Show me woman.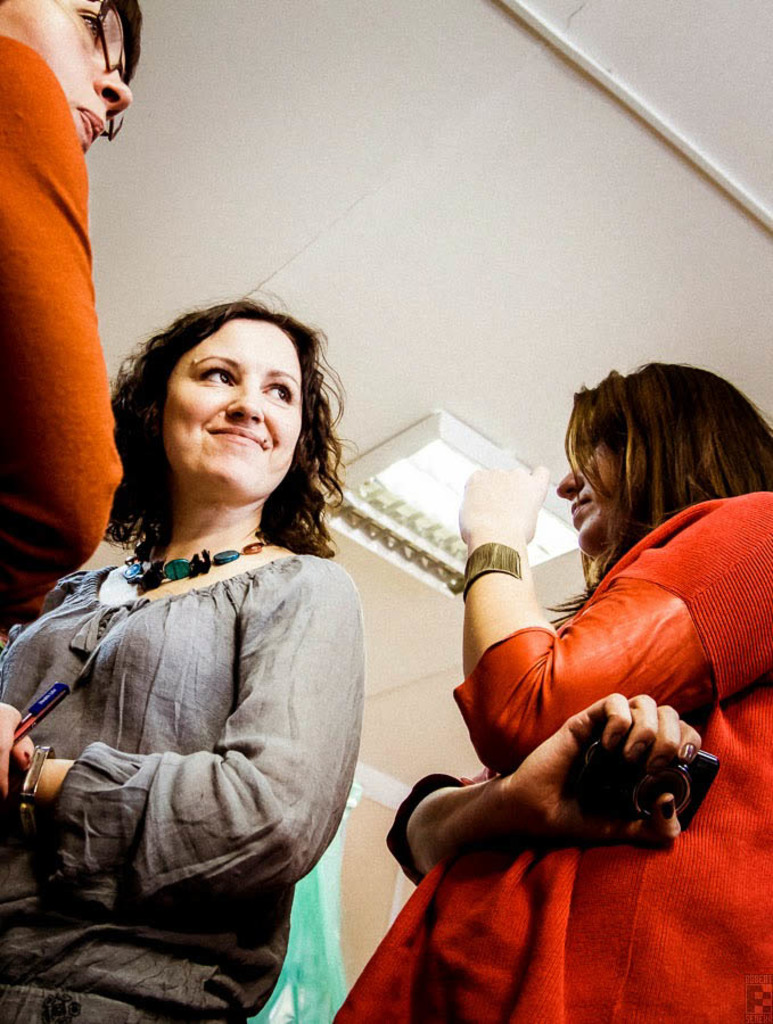
woman is here: bbox=(0, 289, 364, 1023).
